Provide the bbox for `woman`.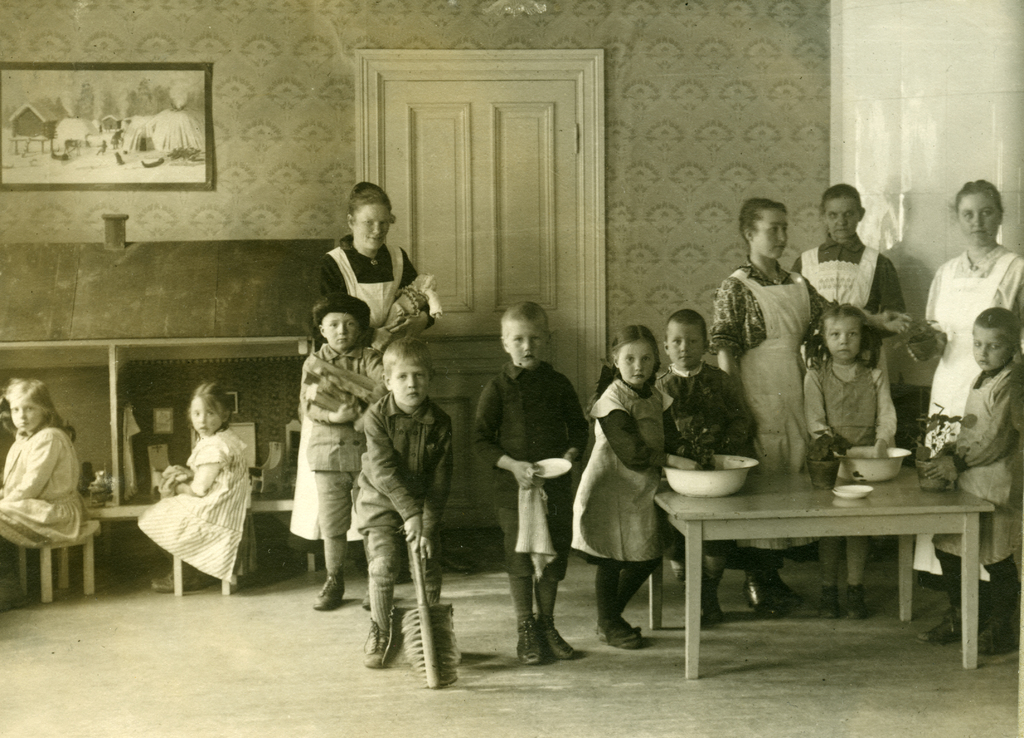
box(790, 184, 910, 626).
